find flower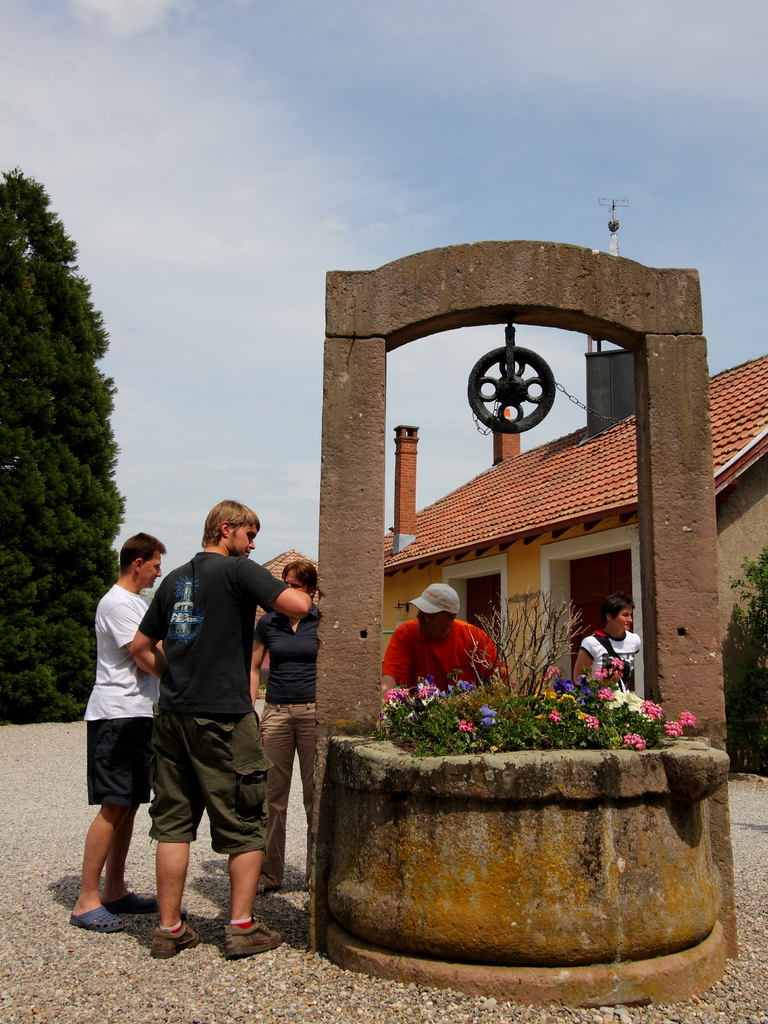
(left=681, top=712, right=695, bottom=730)
